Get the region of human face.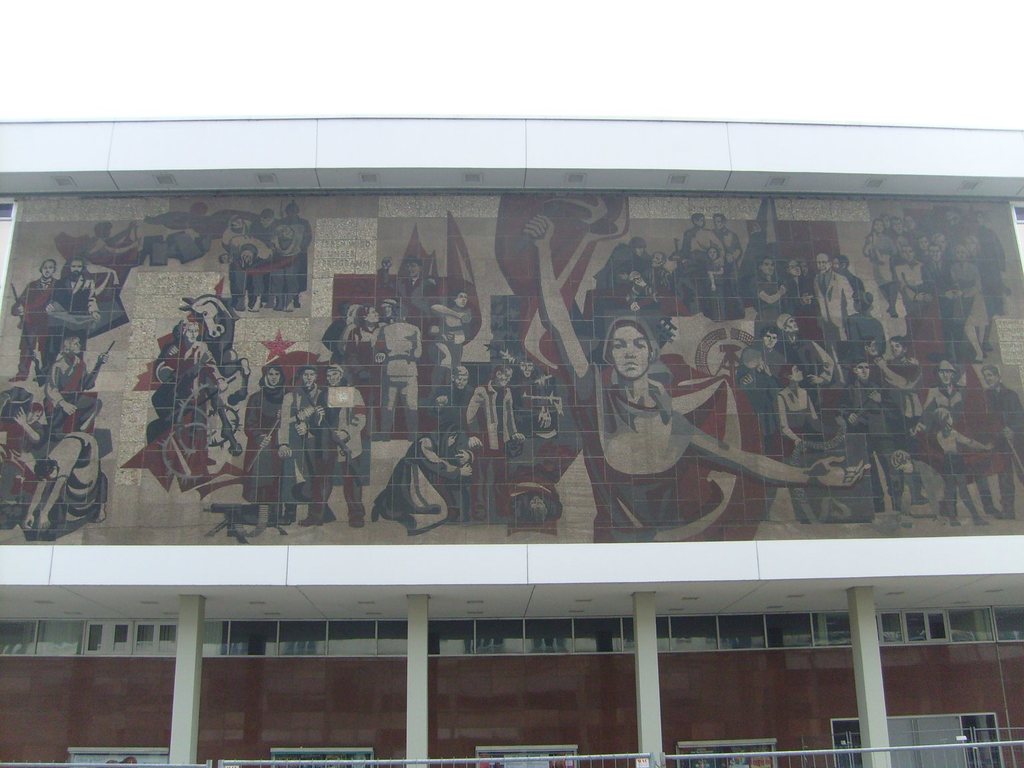
[left=816, top=255, right=829, bottom=271].
